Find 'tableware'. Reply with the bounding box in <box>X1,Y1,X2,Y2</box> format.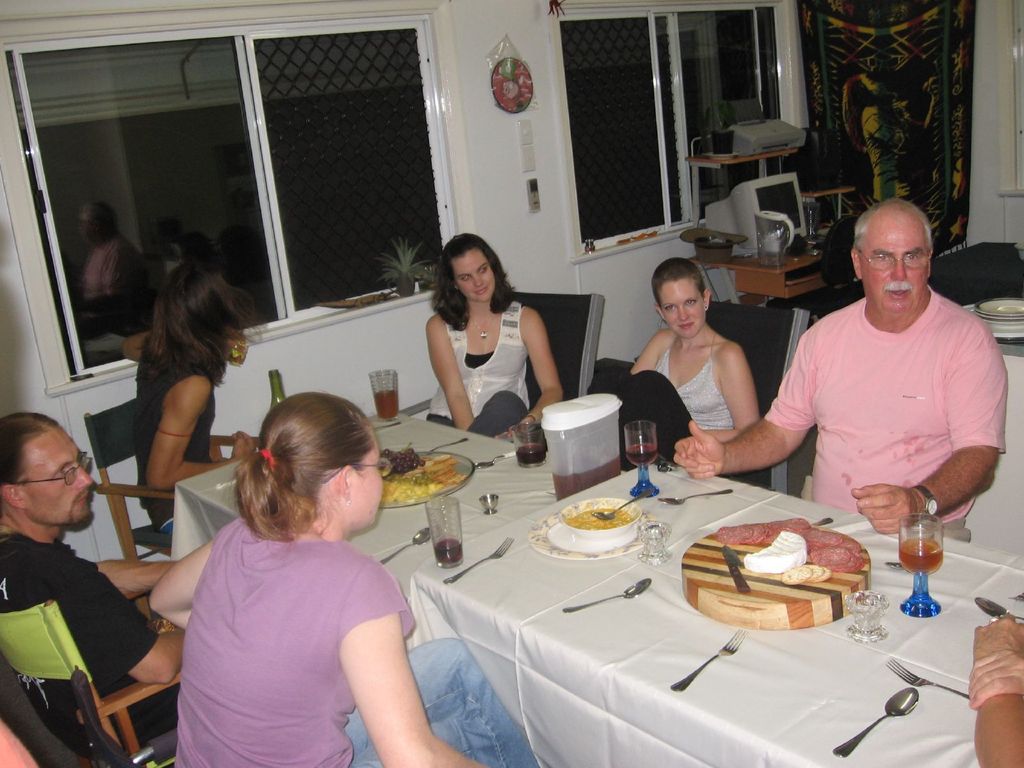
<box>441,533,515,588</box>.
